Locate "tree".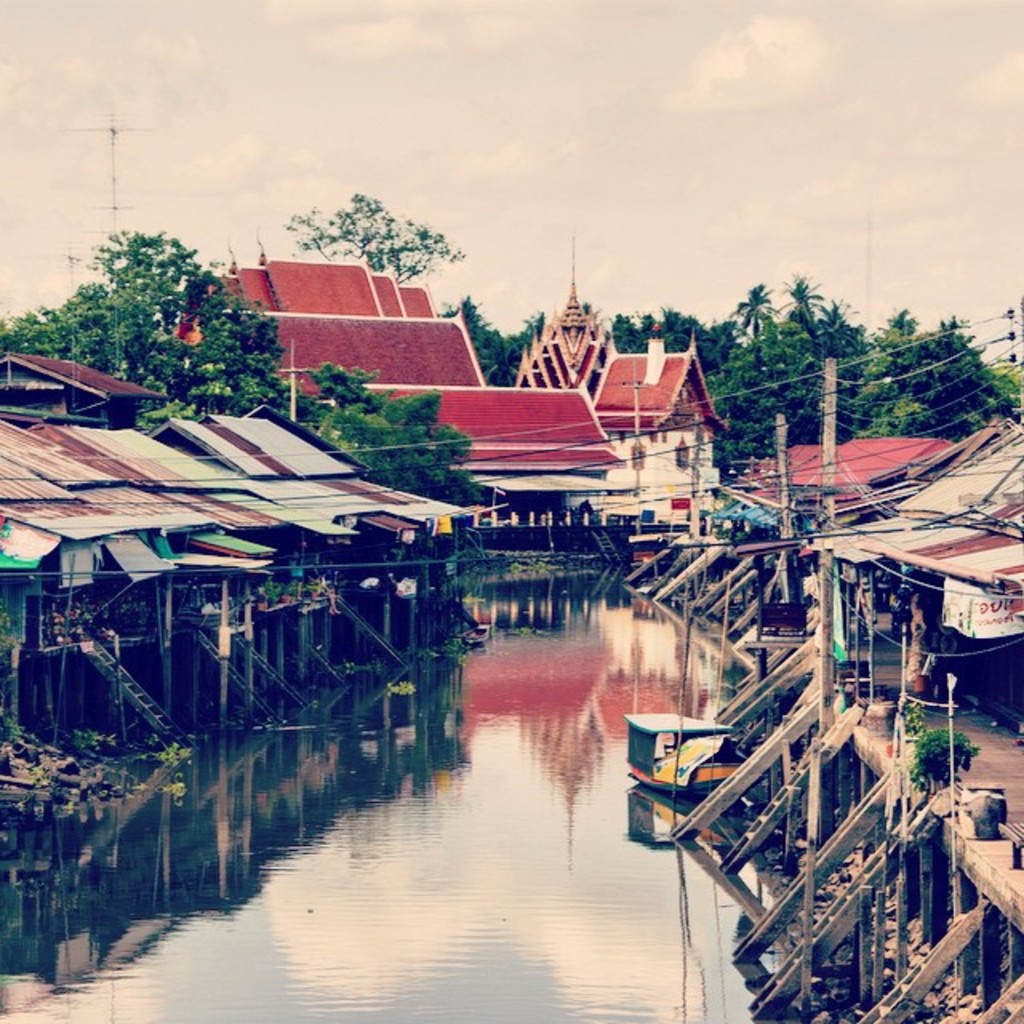
Bounding box: bbox(504, 312, 550, 360).
